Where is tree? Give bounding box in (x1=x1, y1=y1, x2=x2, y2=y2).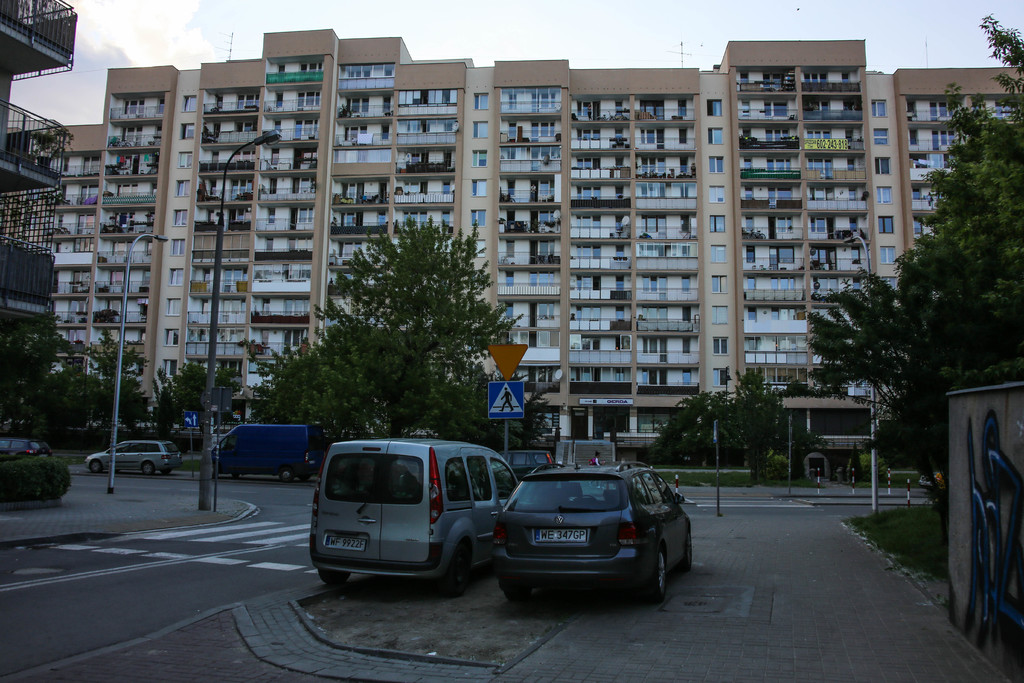
(x1=80, y1=325, x2=152, y2=422).
